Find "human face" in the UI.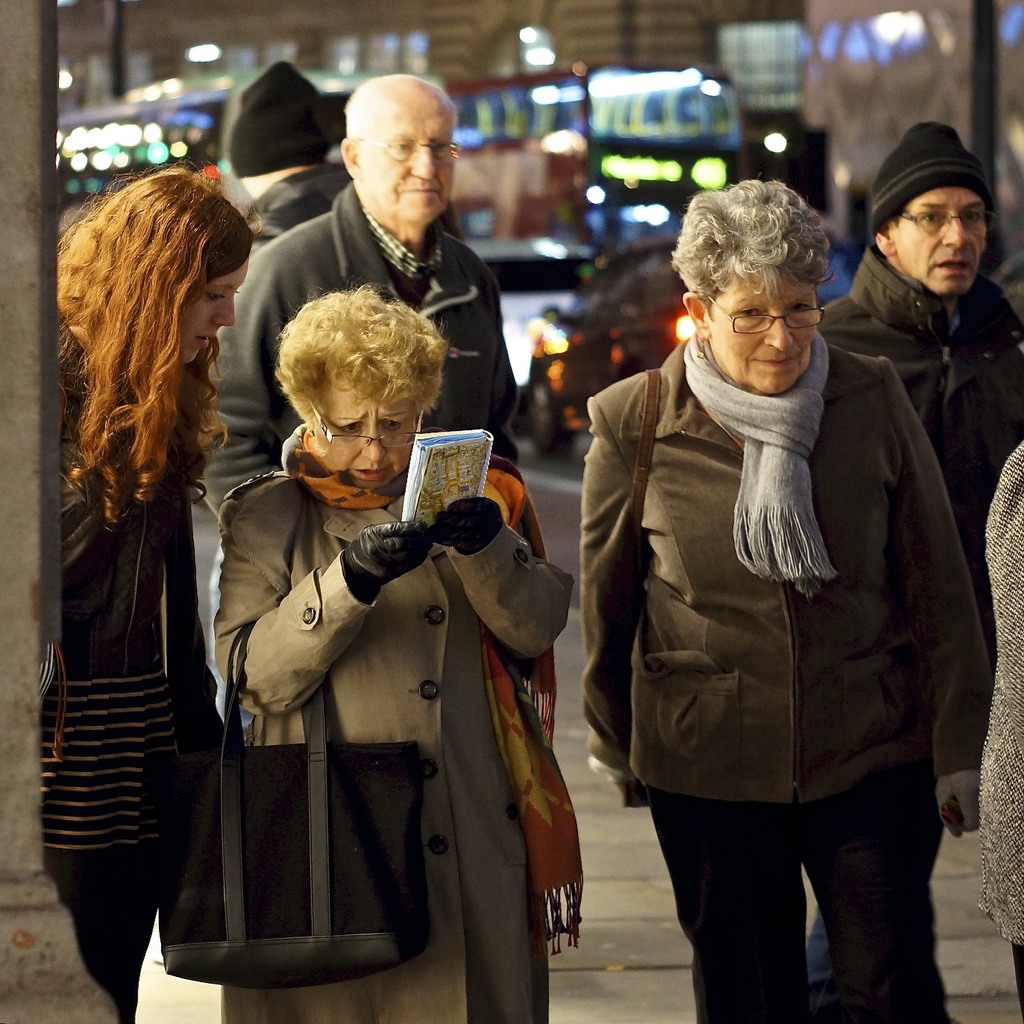
UI element at bbox=[186, 255, 251, 366].
